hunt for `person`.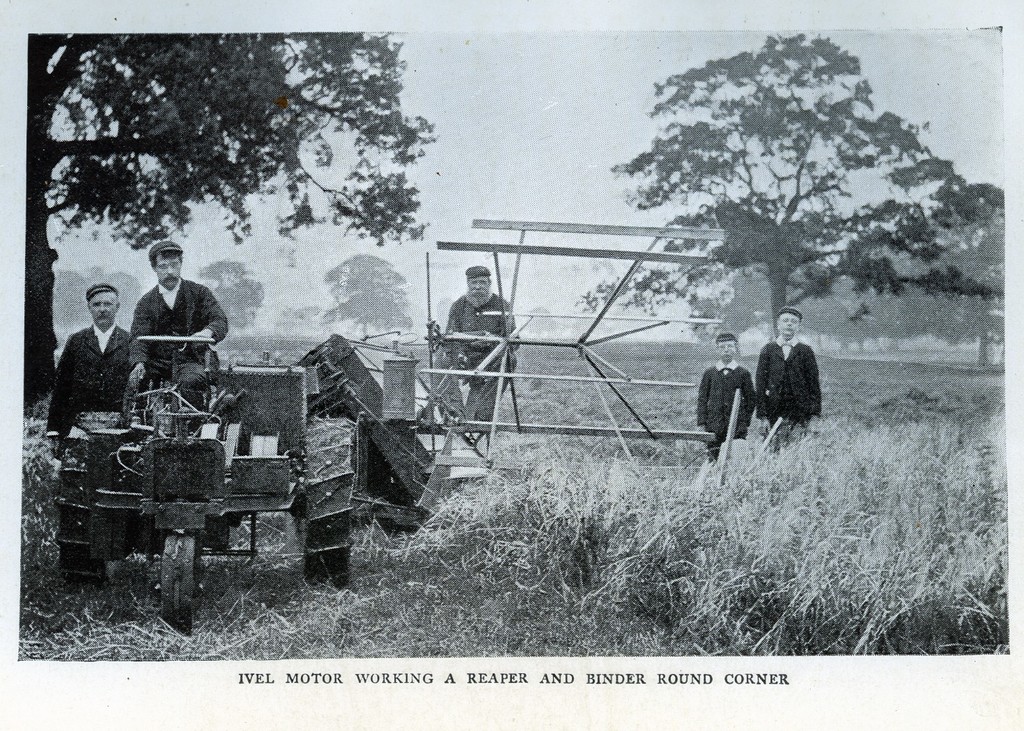
Hunted down at Rect(694, 330, 762, 467).
